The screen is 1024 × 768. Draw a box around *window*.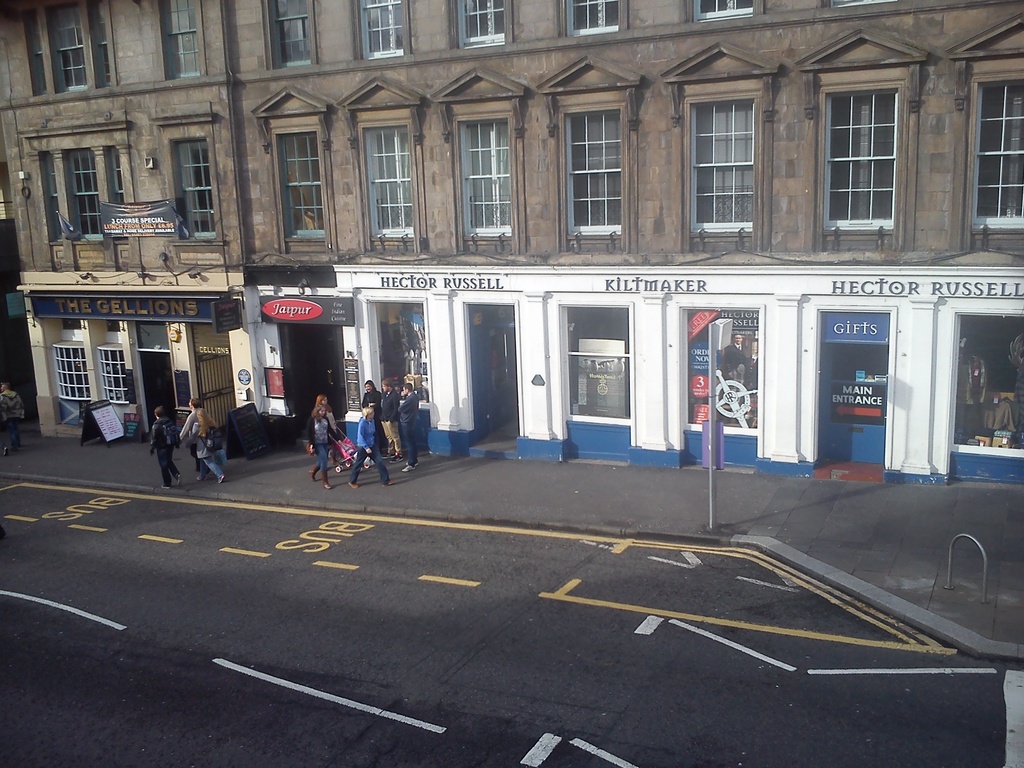
[x1=826, y1=97, x2=895, y2=236].
